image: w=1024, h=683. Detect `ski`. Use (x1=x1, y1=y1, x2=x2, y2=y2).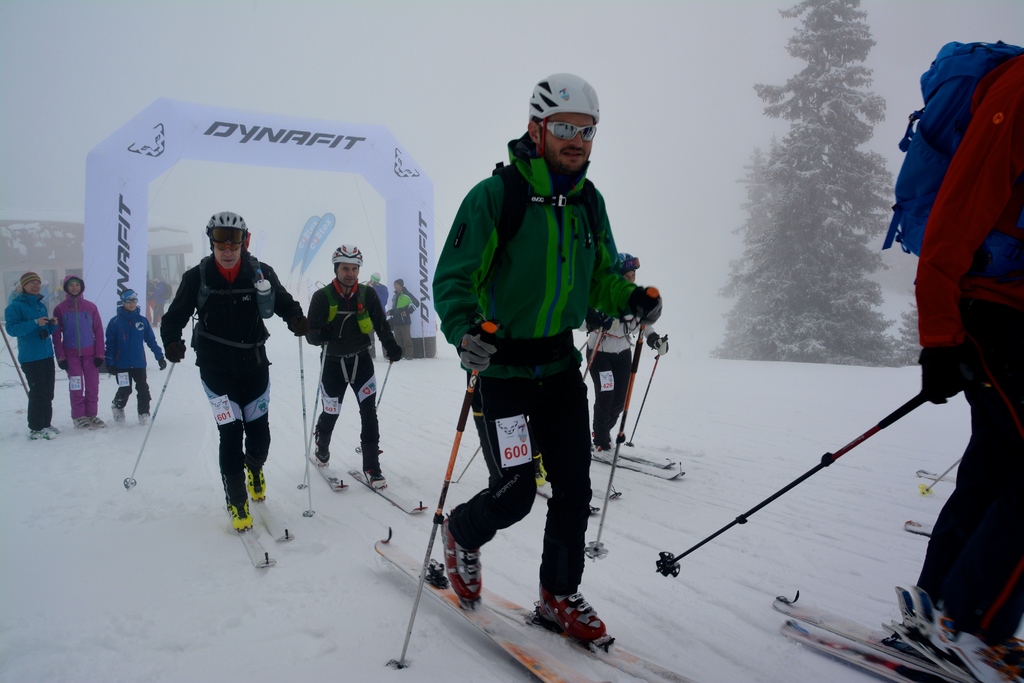
(x1=307, y1=451, x2=353, y2=496).
